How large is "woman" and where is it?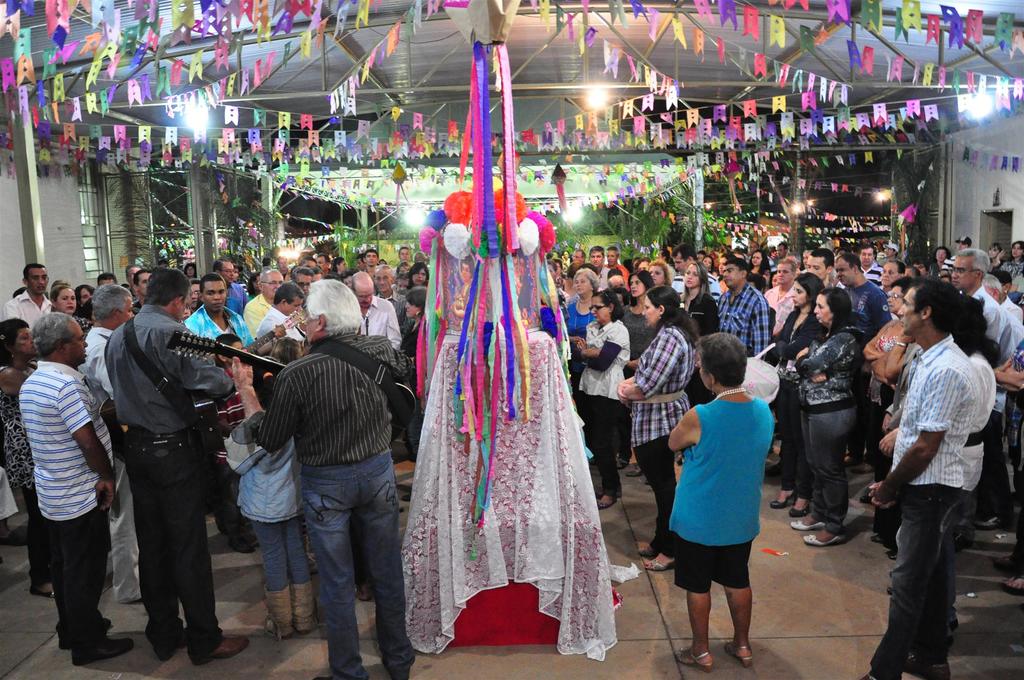
Bounding box: bbox=(615, 267, 666, 472).
